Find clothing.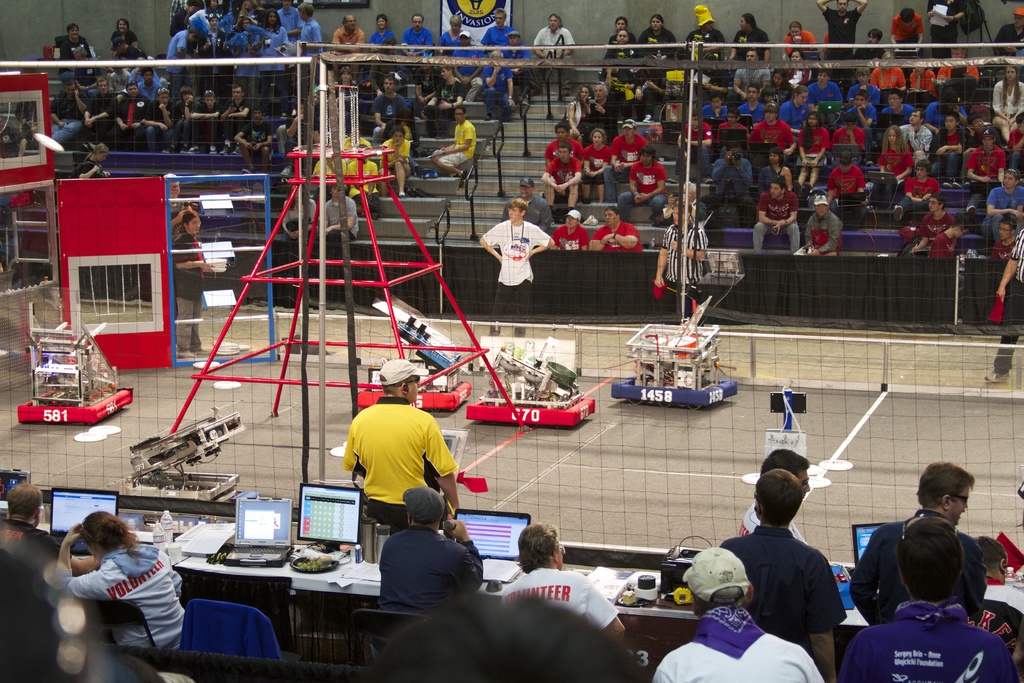
418:69:442:100.
